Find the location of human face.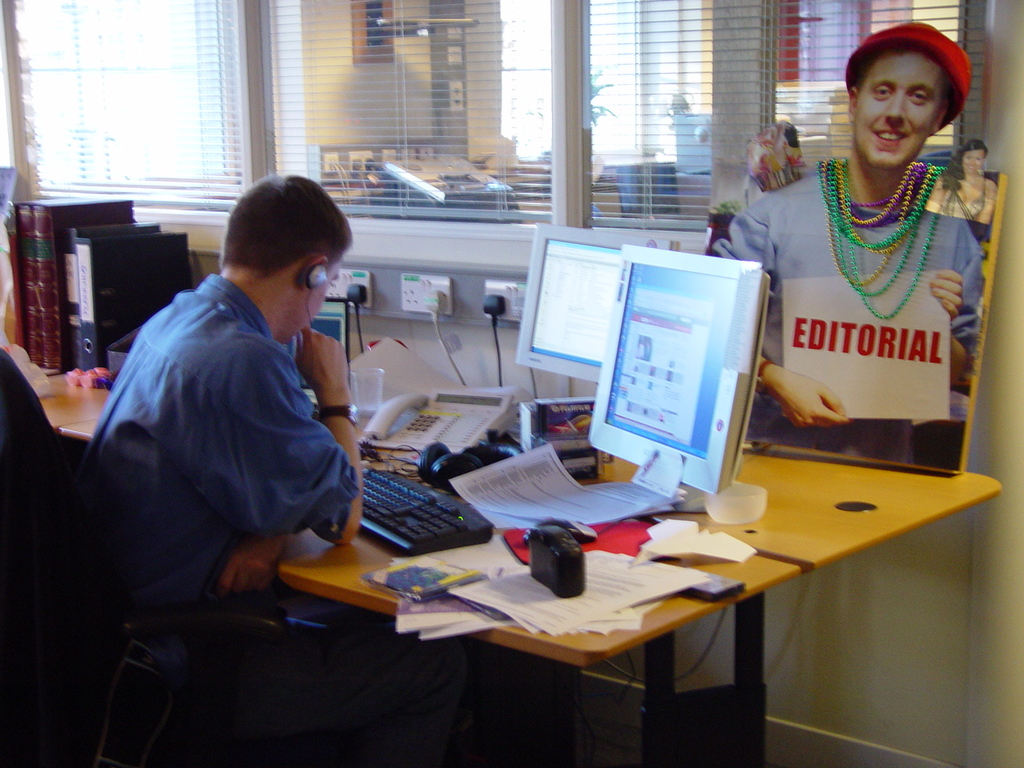
Location: 962 147 986 181.
